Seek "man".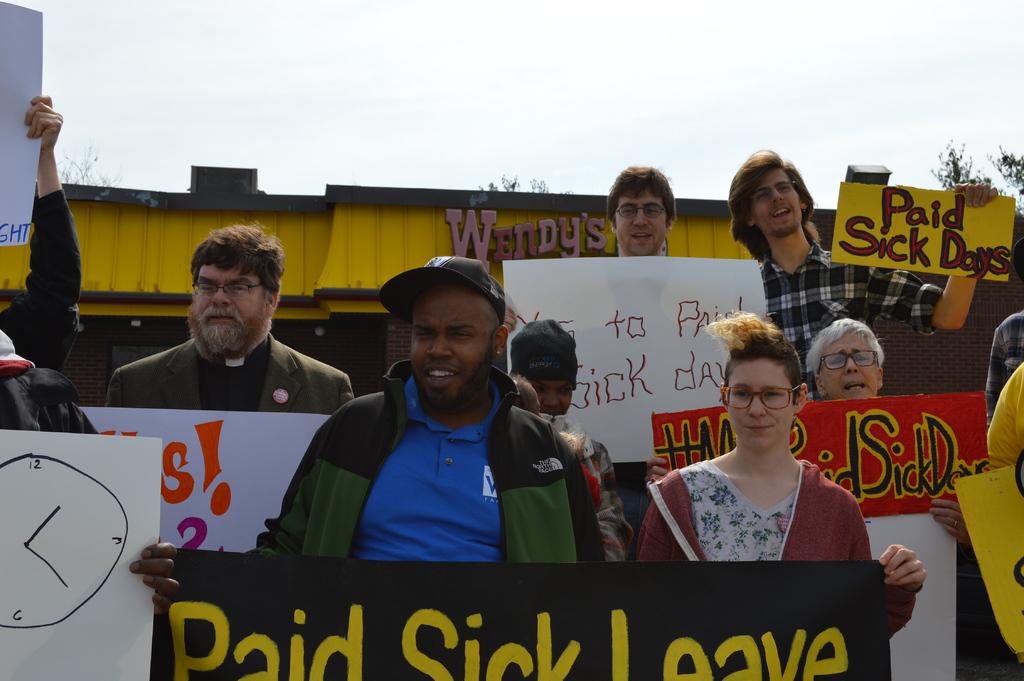
{"x1": 940, "y1": 352, "x2": 1023, "y2": 673}.
